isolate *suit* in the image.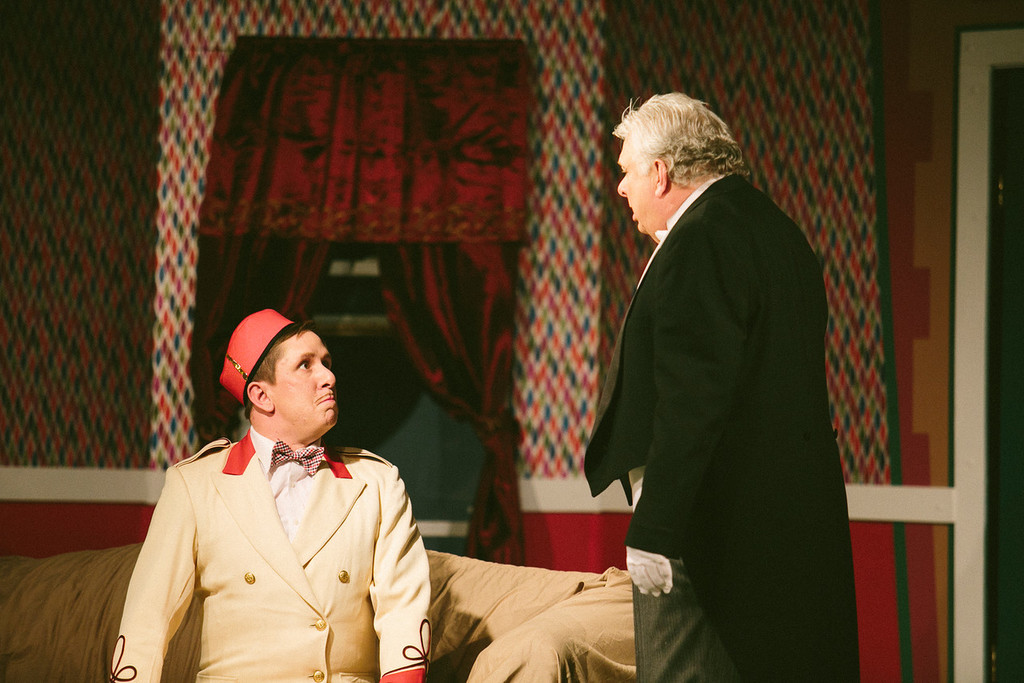
Isolated region: <box>110,445,434,682</box>.
